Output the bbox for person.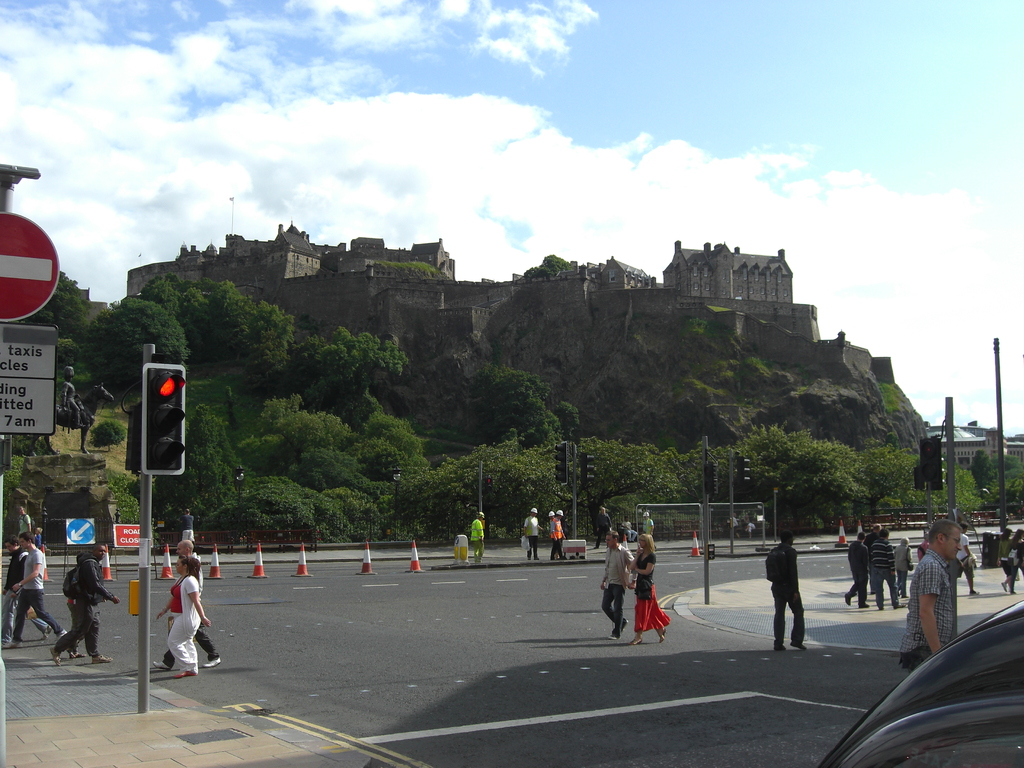
bbox=[639, 511, 658, 543].
